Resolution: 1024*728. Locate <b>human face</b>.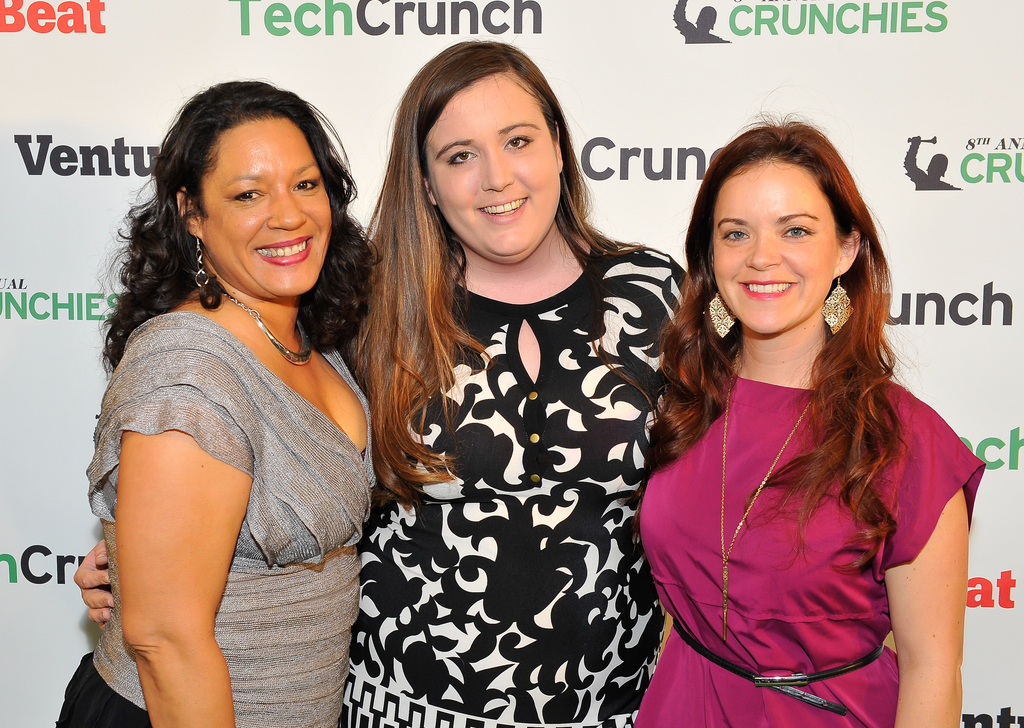
locate(199, 113, 333, 305).
